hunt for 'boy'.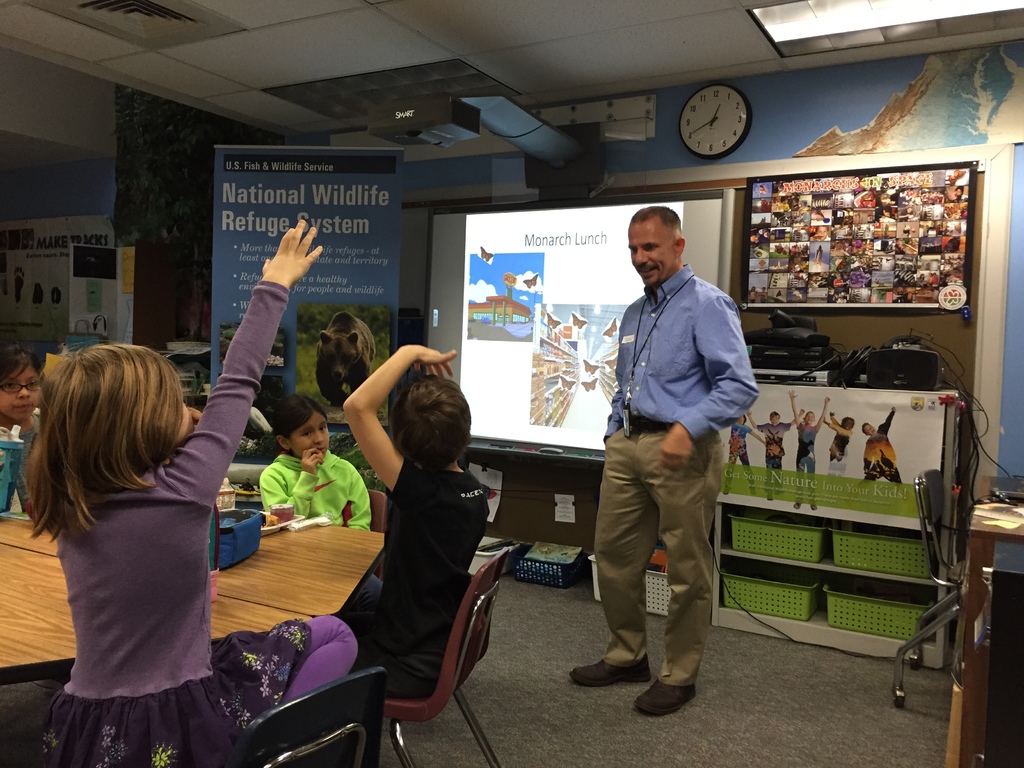
Hunted down at locate(357, 342, 492, 691).
